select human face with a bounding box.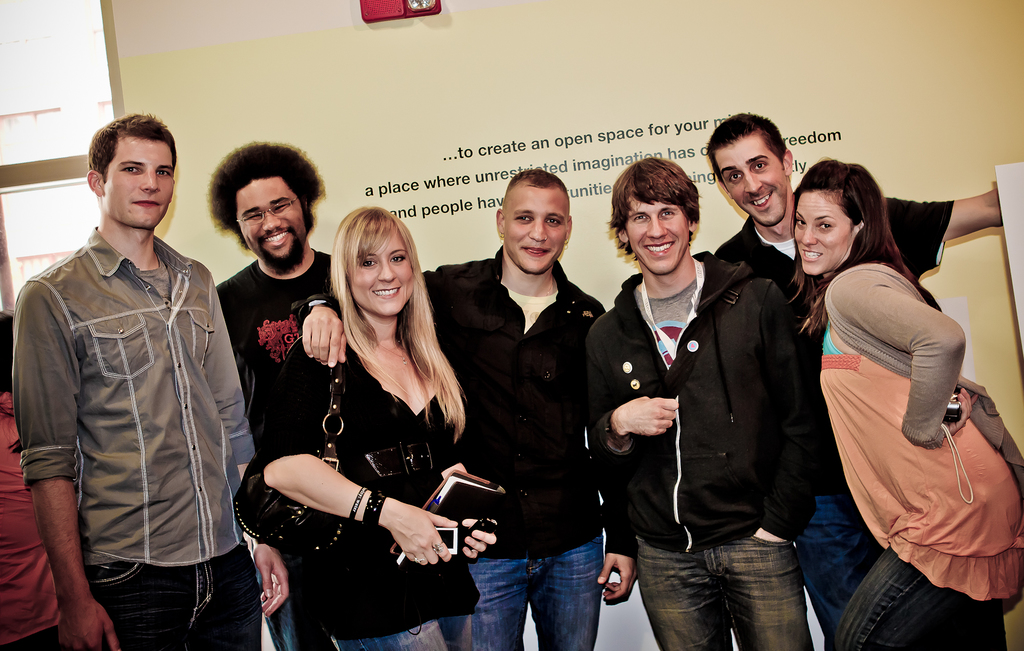
628:192:686:276.
